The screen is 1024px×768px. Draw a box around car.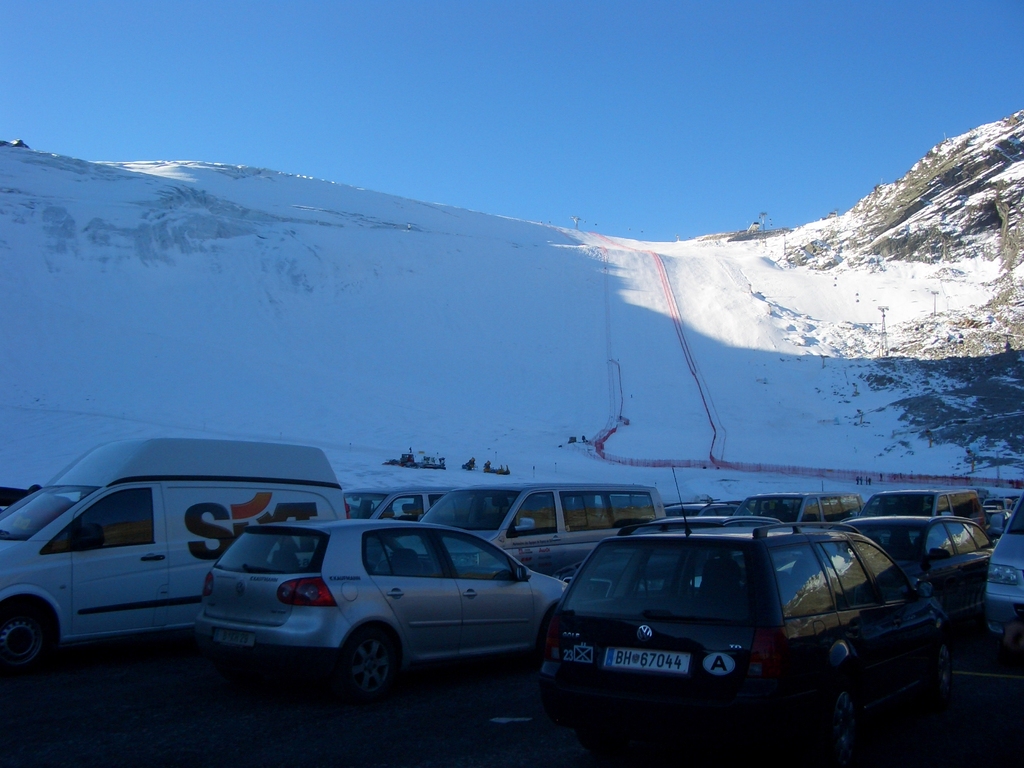
[837,516,989,641].
